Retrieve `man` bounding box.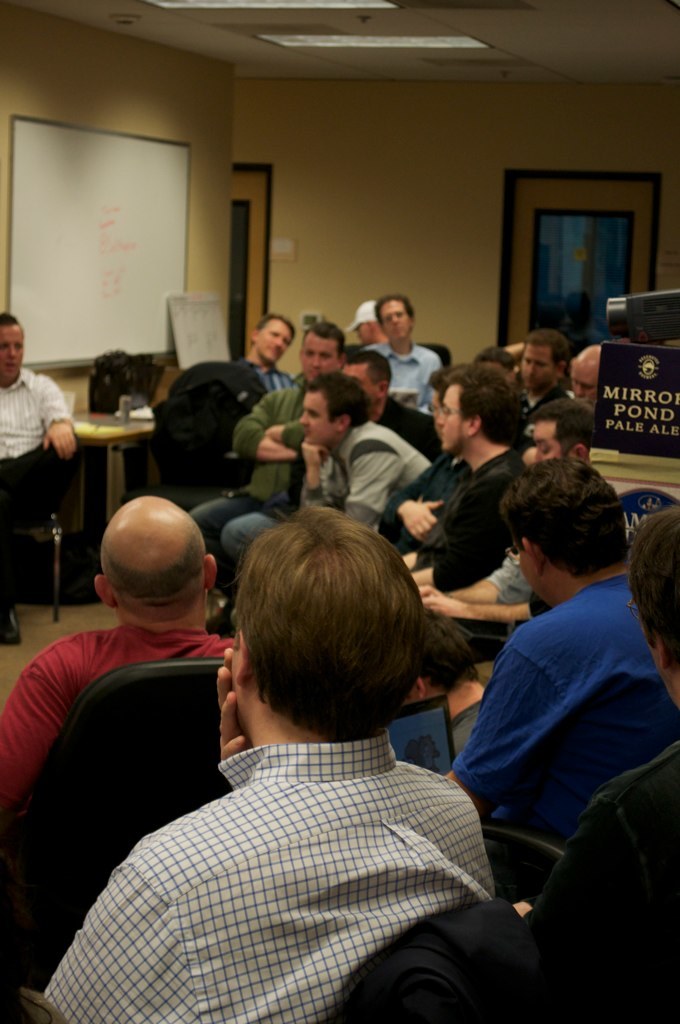
Bounding box: pyautogui.locateOnScreen(83, 512, 495, 1016).
